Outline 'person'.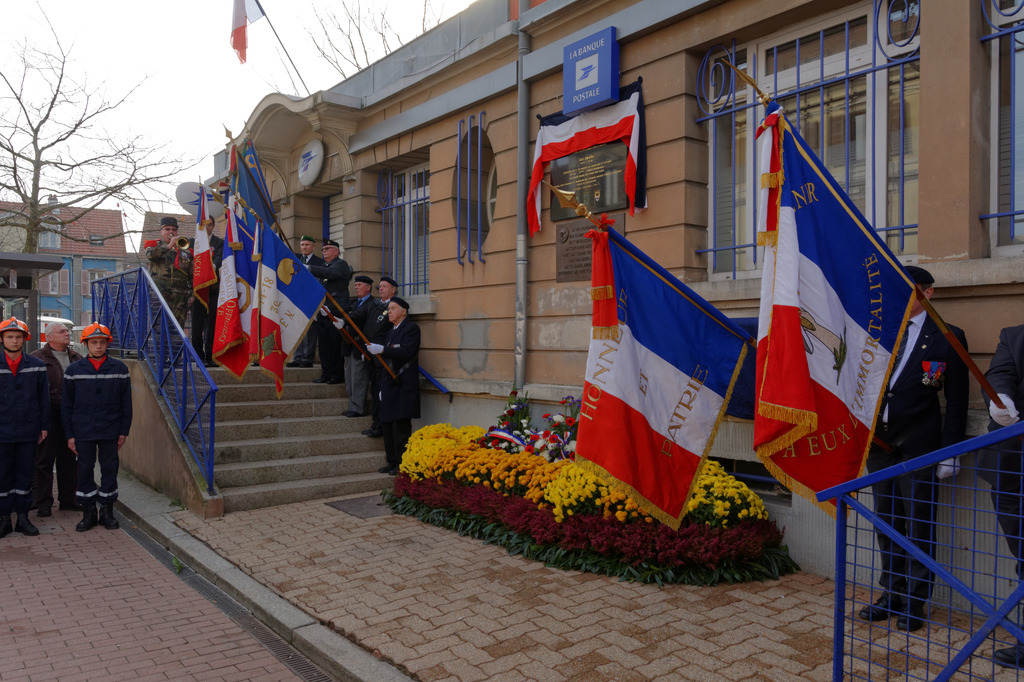
Outline: box=[855, 268, 980, 626].
